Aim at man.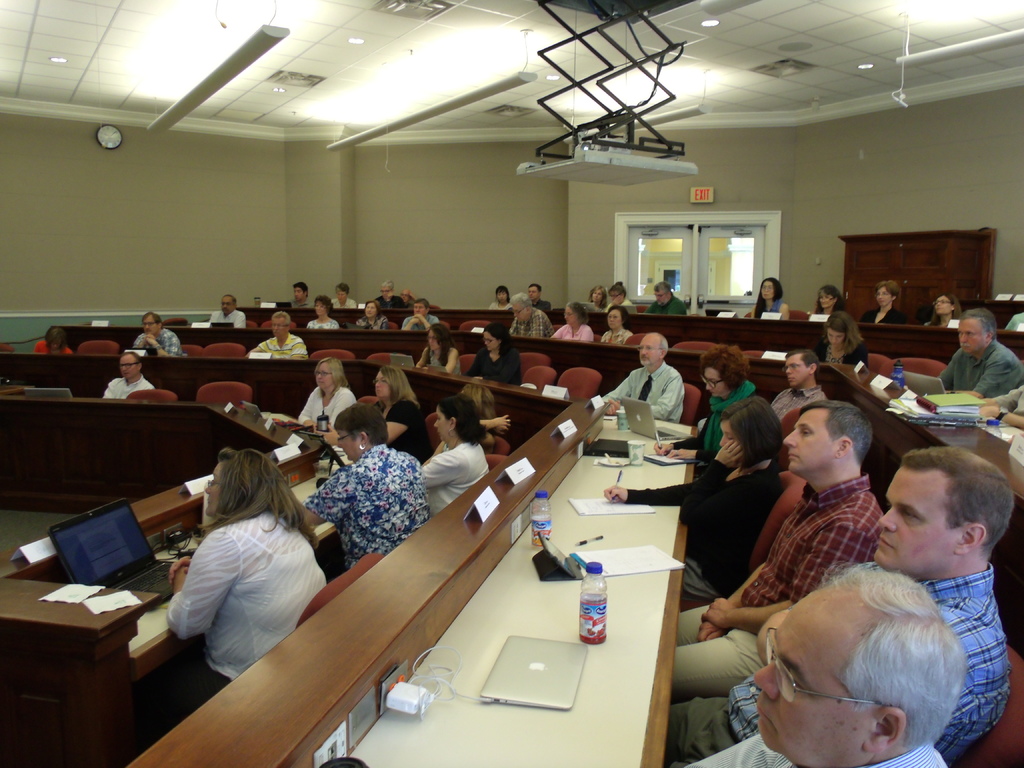
Aimed at 600, 333, 689, 421.
